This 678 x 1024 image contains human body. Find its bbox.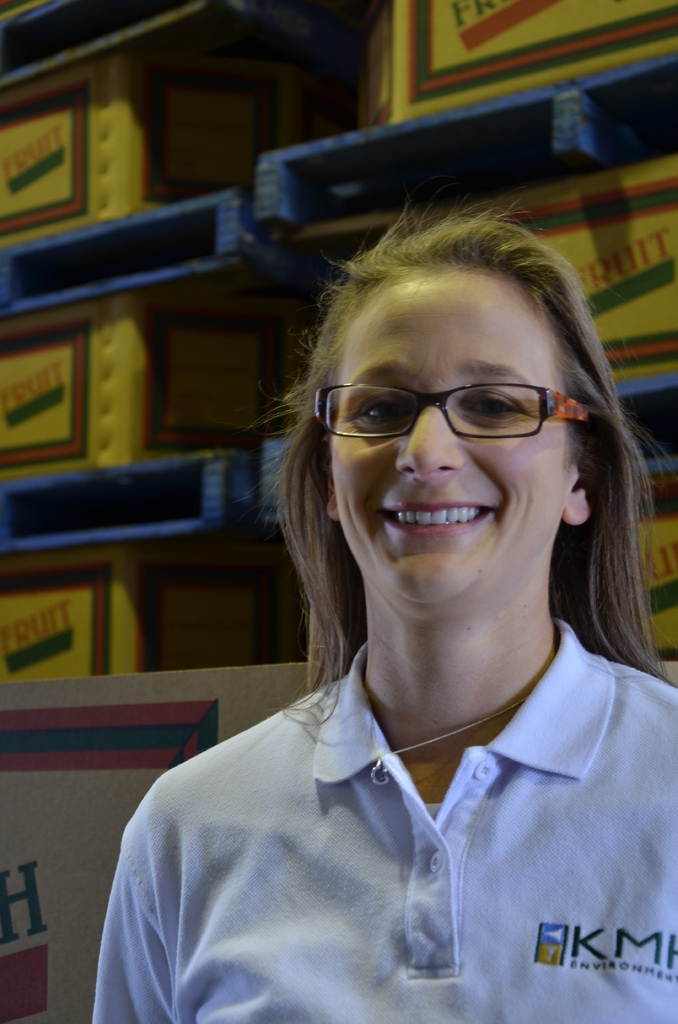
left=95, top=324, right=636, bottom=1023.
